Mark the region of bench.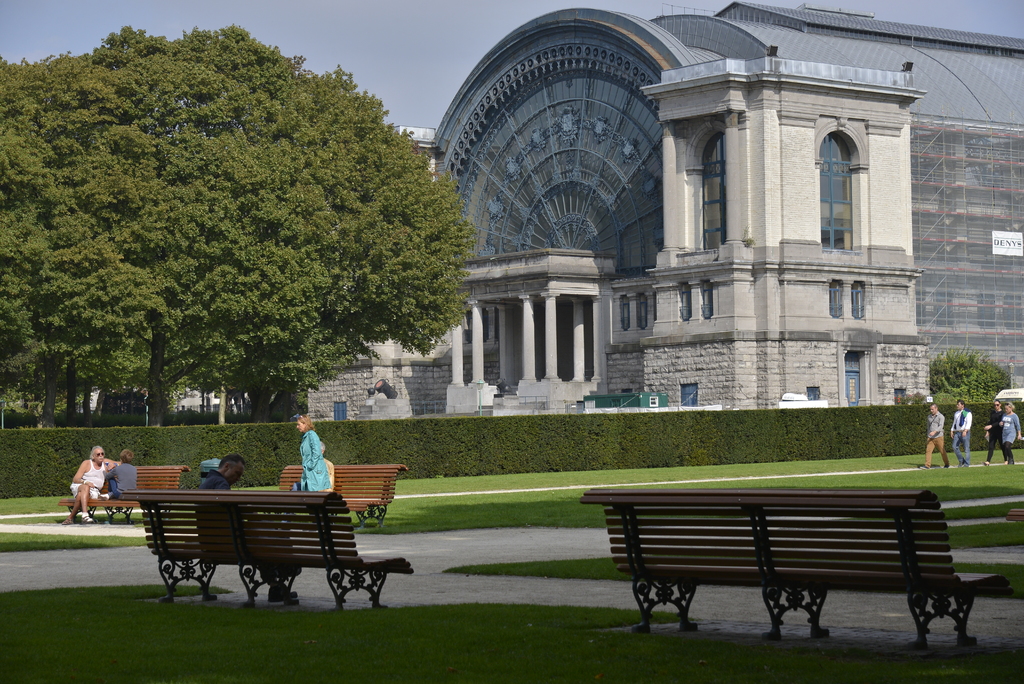
Region: pyautogui.locateOnScreen(64, 462, 191, 530).
